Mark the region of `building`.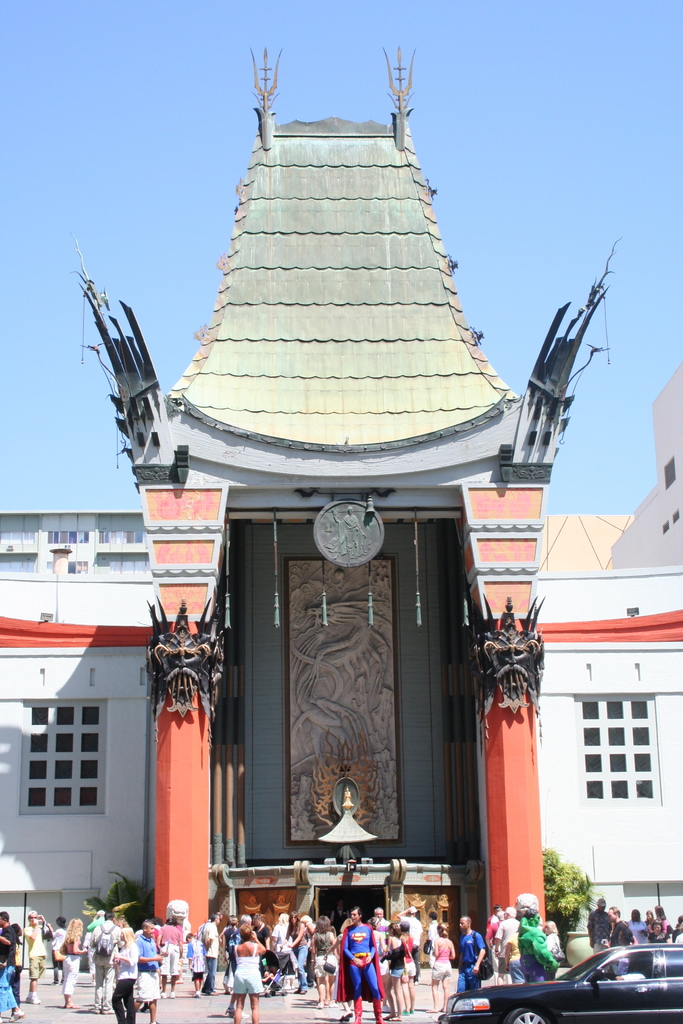
Region: locate(0, 49, 682, 958).
